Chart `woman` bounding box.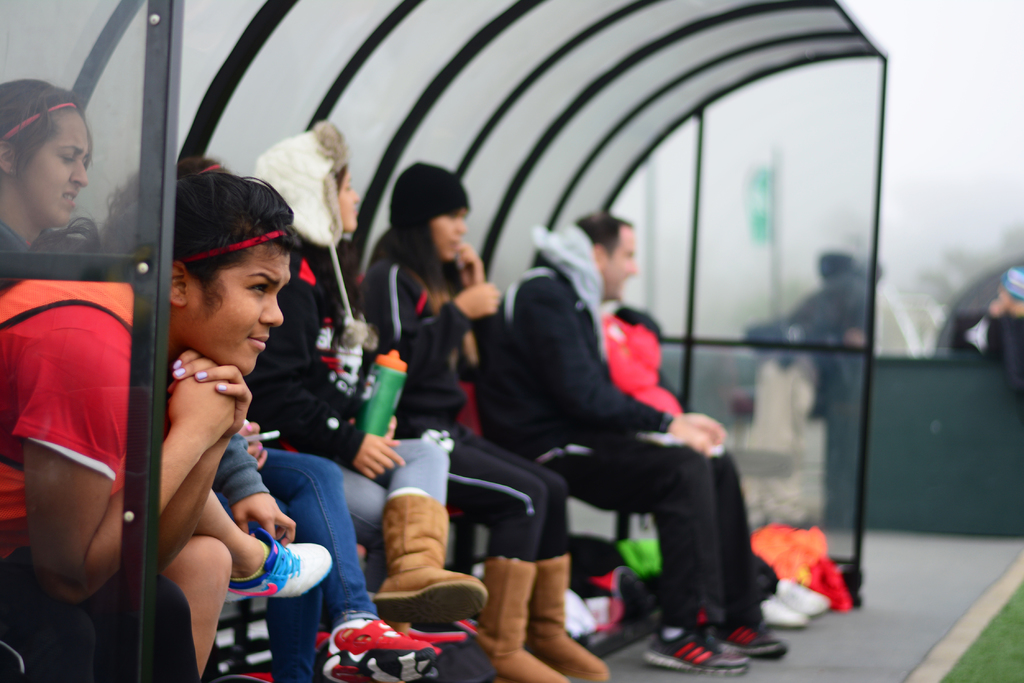
Charted: 0:149:294:682.
